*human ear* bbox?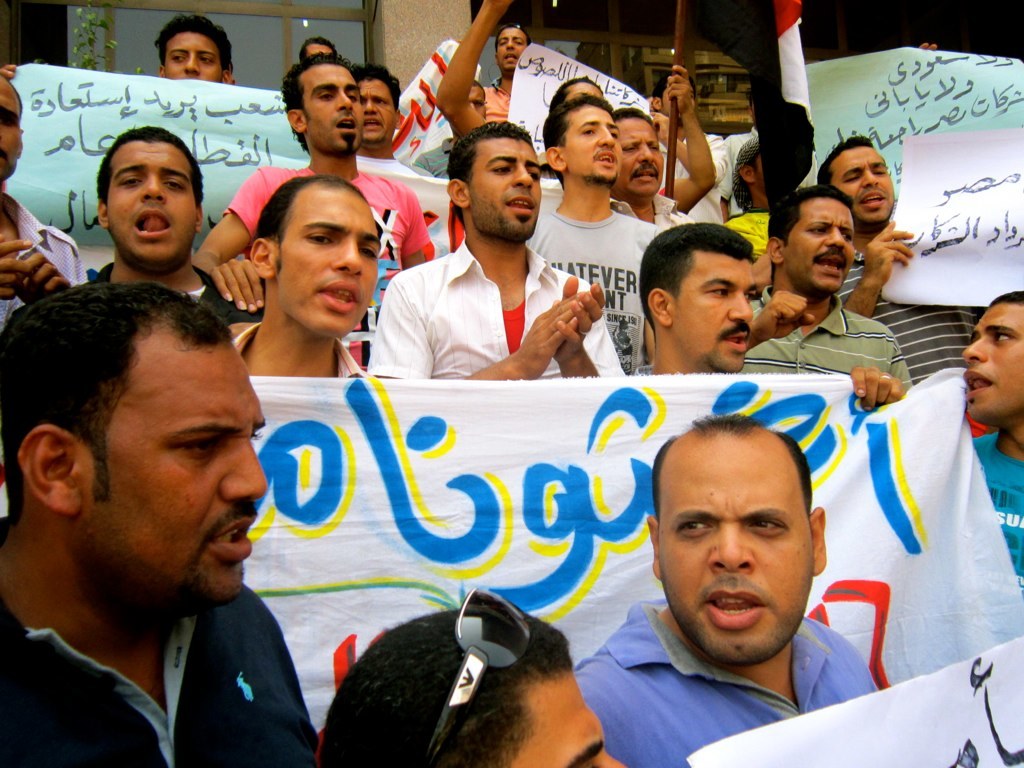
x1=97 y1=200 x2=110 y2=233
